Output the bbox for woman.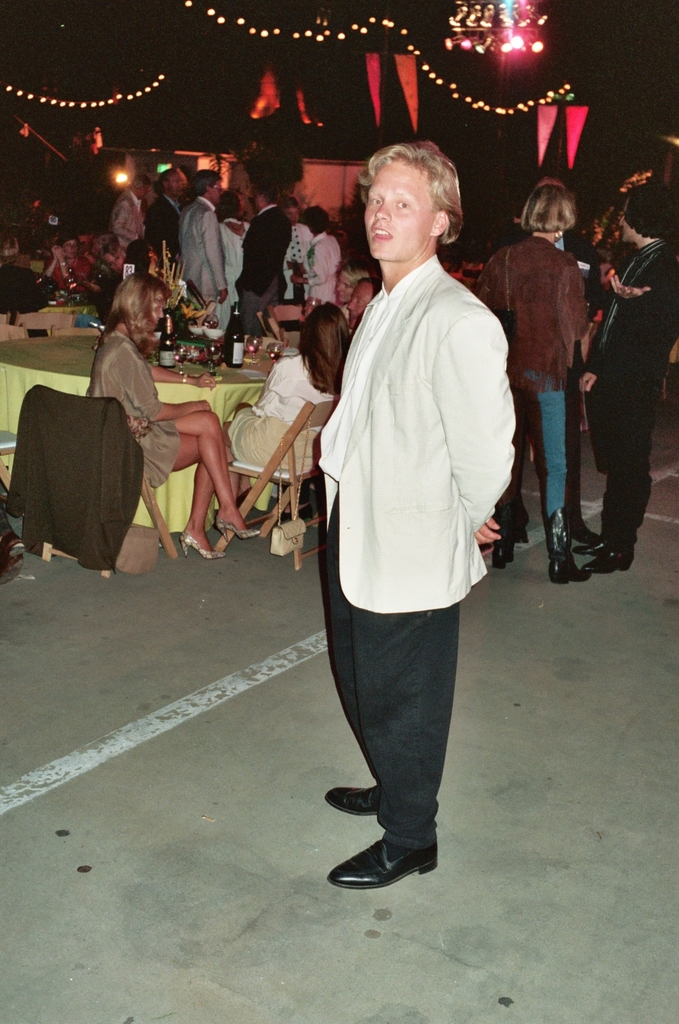
pyautogui.locateOnScreen(470, 184, 591, 583).
